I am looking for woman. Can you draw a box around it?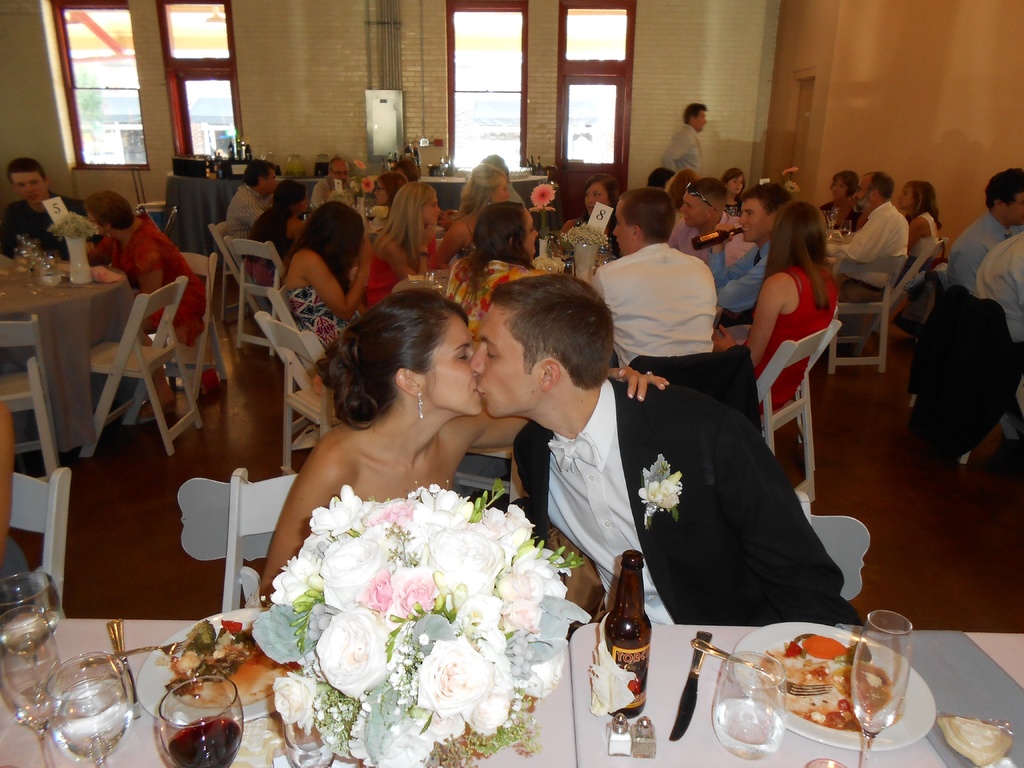
Sure, the bounding box is rect(709, 201, 835, 412).
